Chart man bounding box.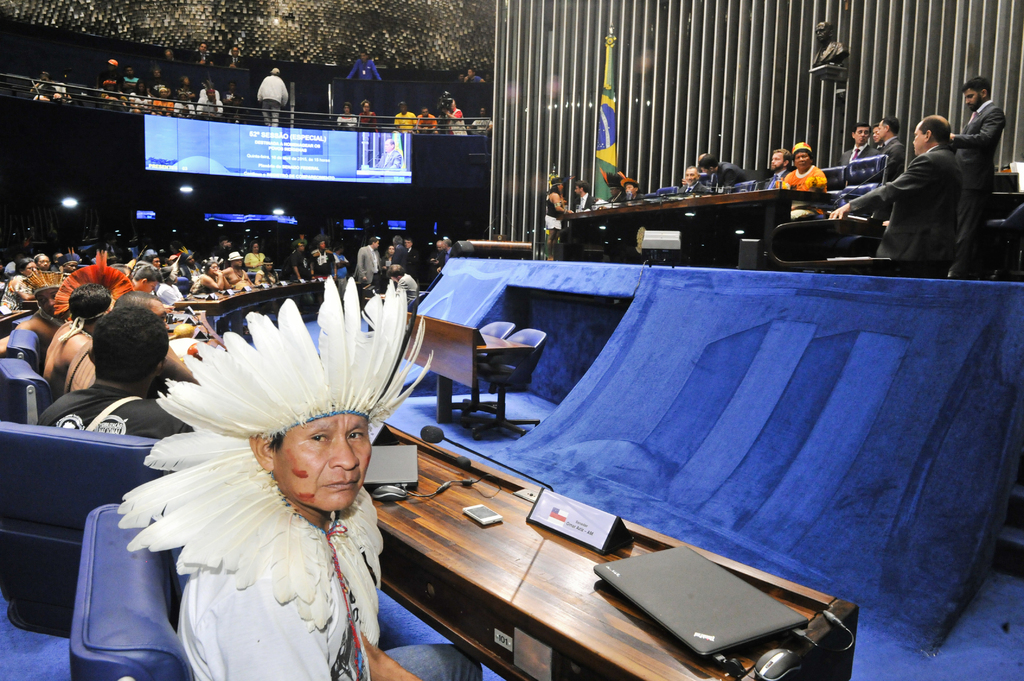
Charted: [676,166,701,193].
